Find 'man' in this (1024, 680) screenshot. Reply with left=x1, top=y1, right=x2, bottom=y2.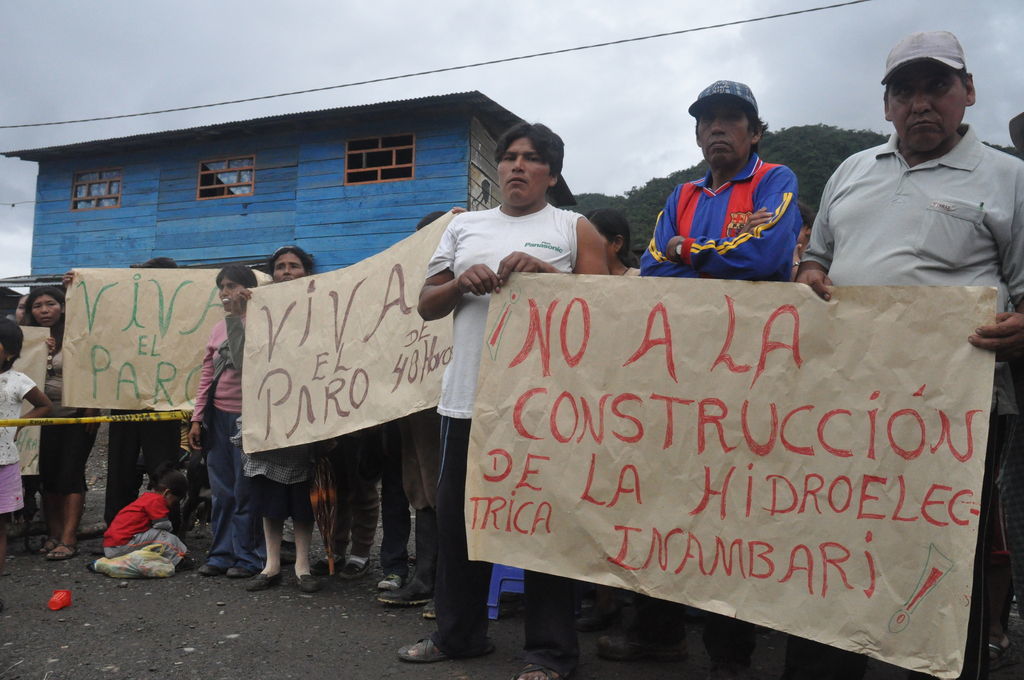
left=648, top=90, right=841, bottom=279.
